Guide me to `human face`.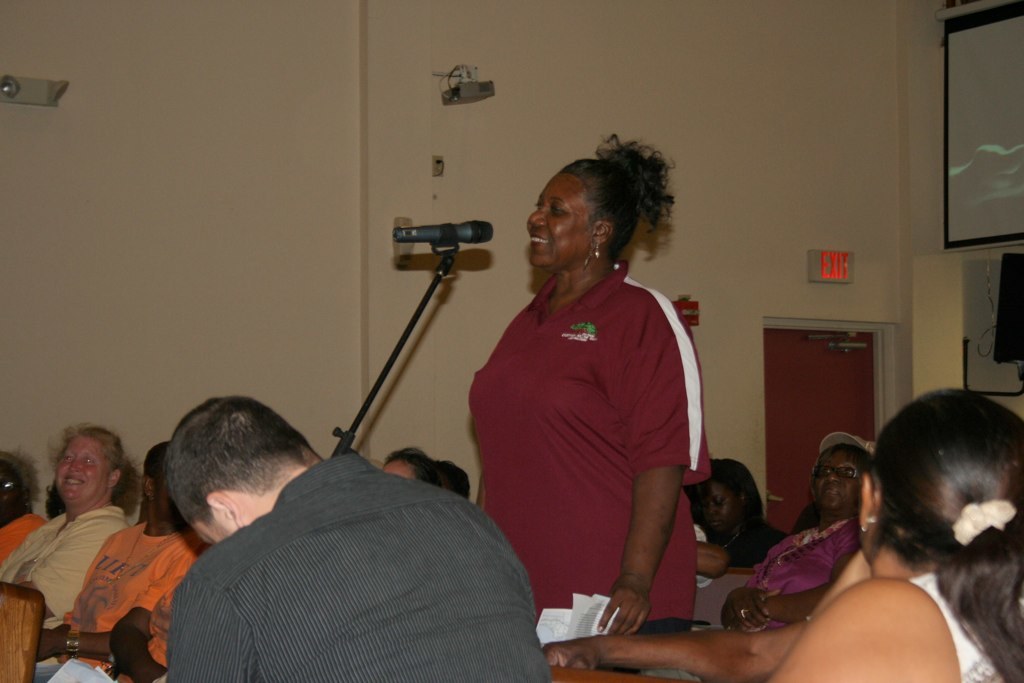
Guidance: detection(53, 434, 115, 503).
